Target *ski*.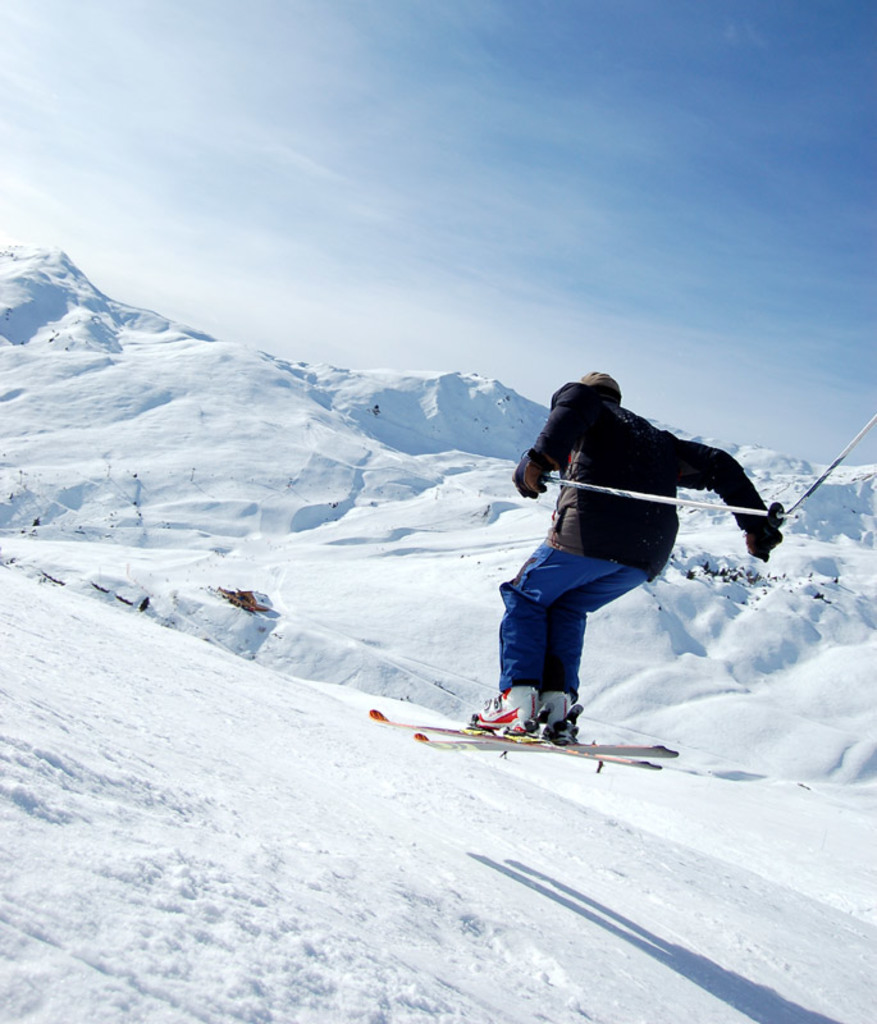
Target region: (x1=210, y1=582, x2=273, y2=612).
